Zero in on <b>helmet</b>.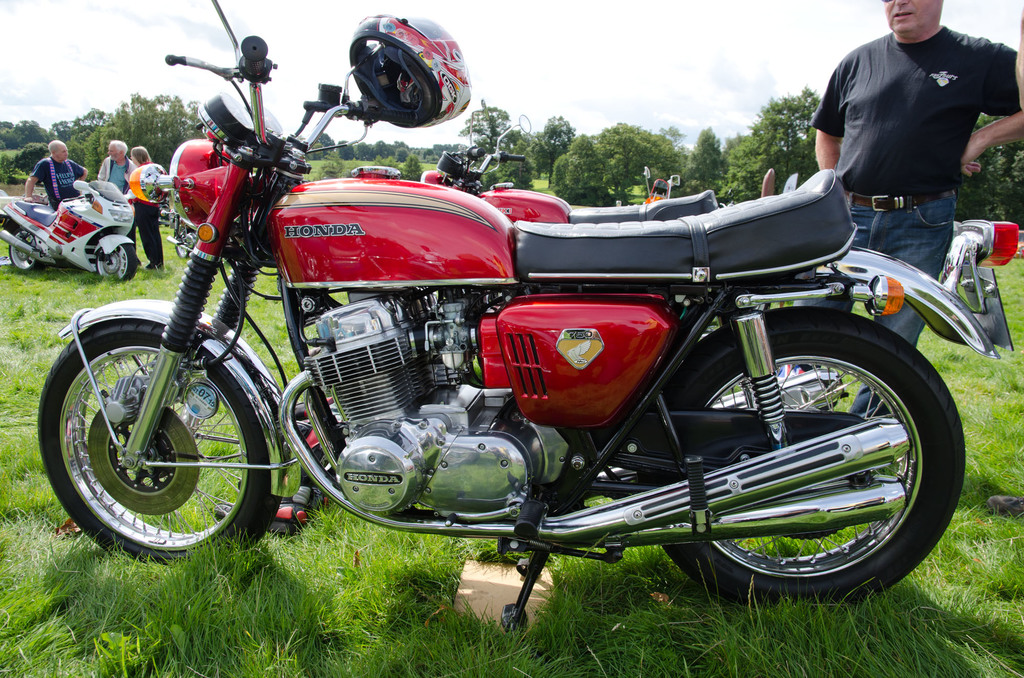
Zeroed in: {"x1": 335, "y1": 16, "x2": 460, "y2": 116}.
